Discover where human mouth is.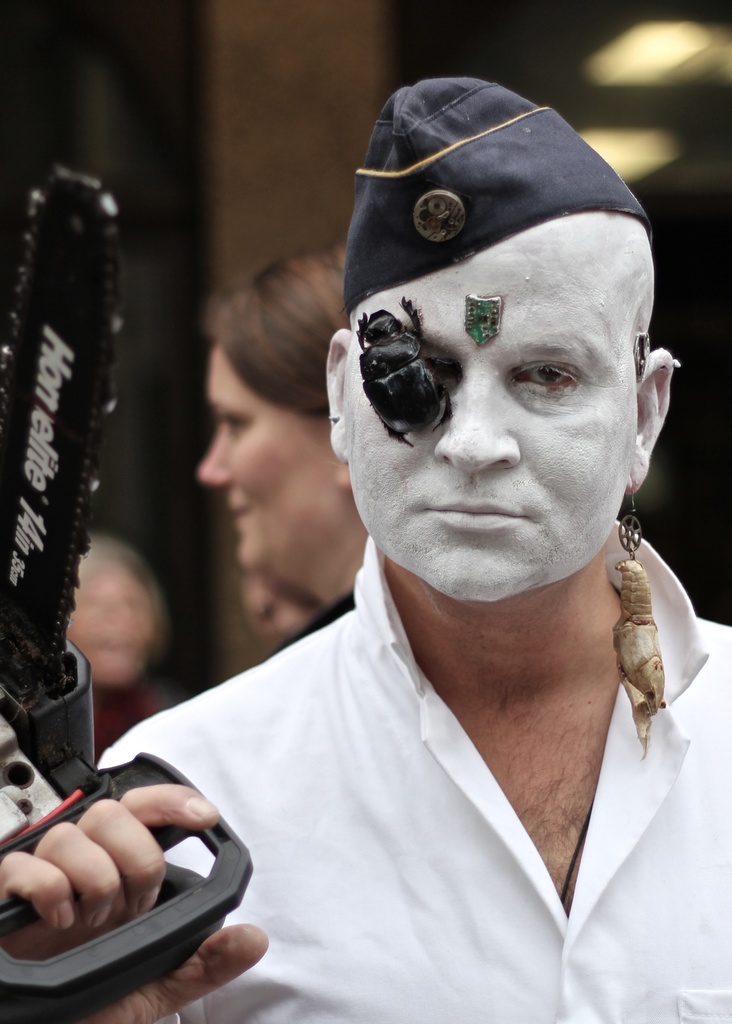
Discovered at region(238, 488, 260, 527).
